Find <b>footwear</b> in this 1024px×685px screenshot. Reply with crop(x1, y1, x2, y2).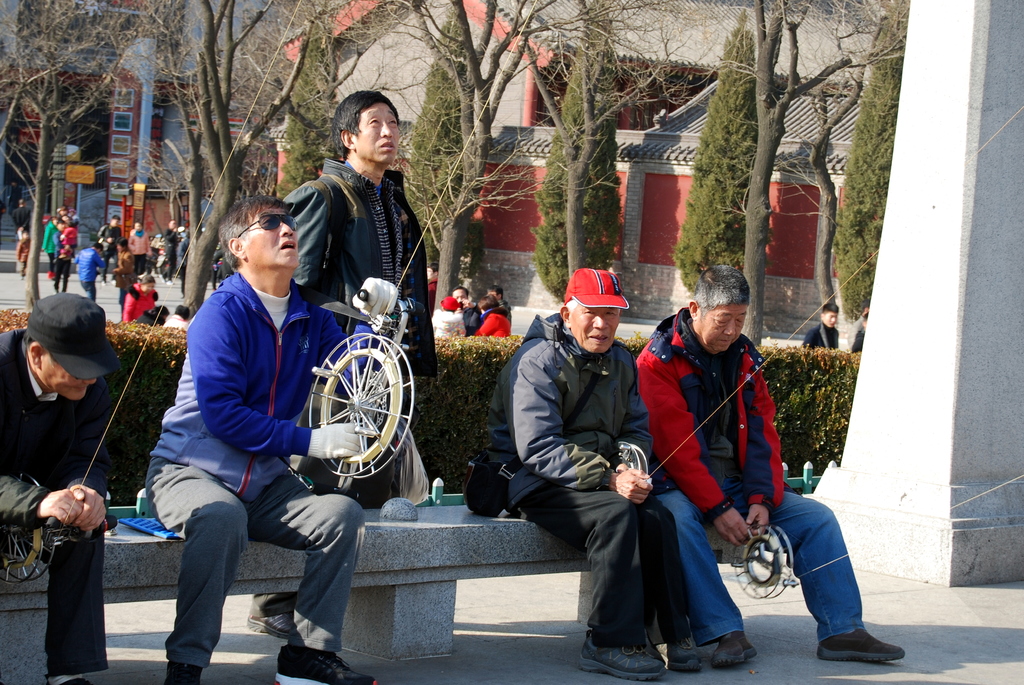
crop(164, 661, 198, 684).
